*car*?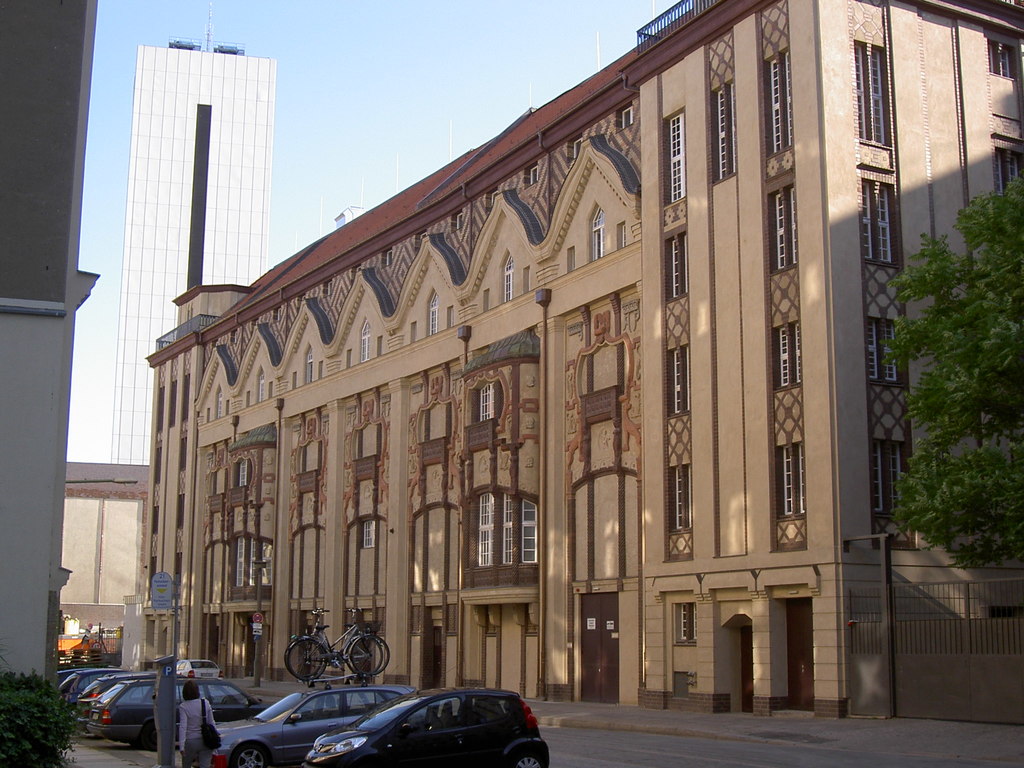
[x1=177, y1=659, x2=223, y2=680]
